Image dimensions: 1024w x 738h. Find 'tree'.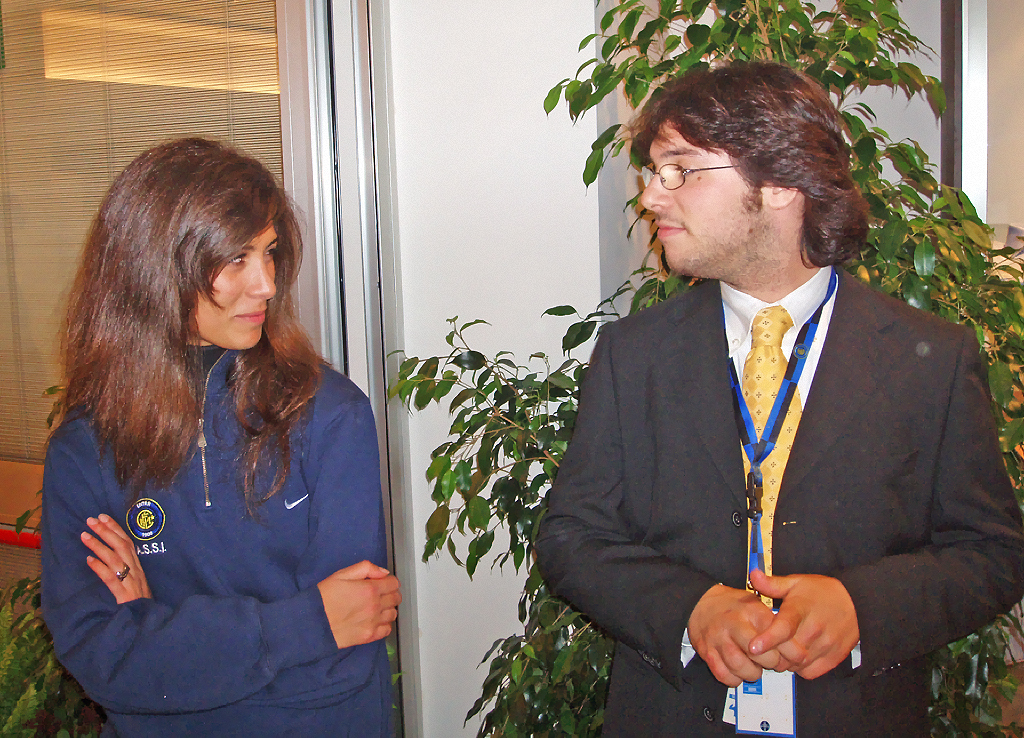
(384, 0, 1023, 737).
